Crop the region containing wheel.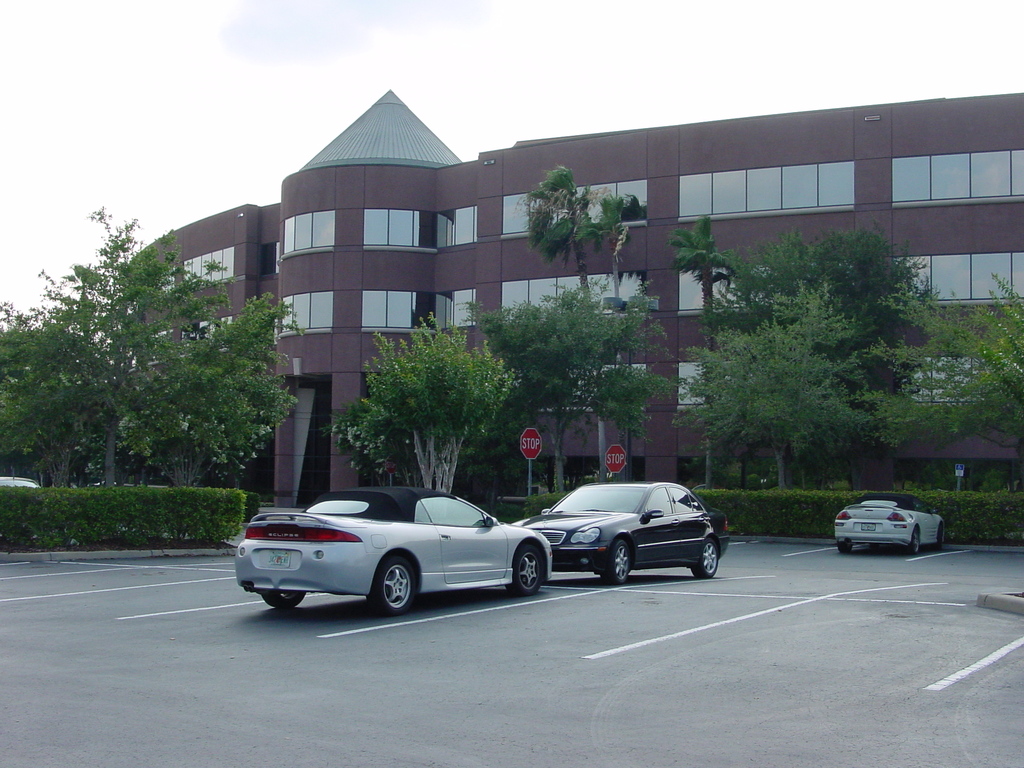
Crop region: rect(505, 544, 543, 596).
